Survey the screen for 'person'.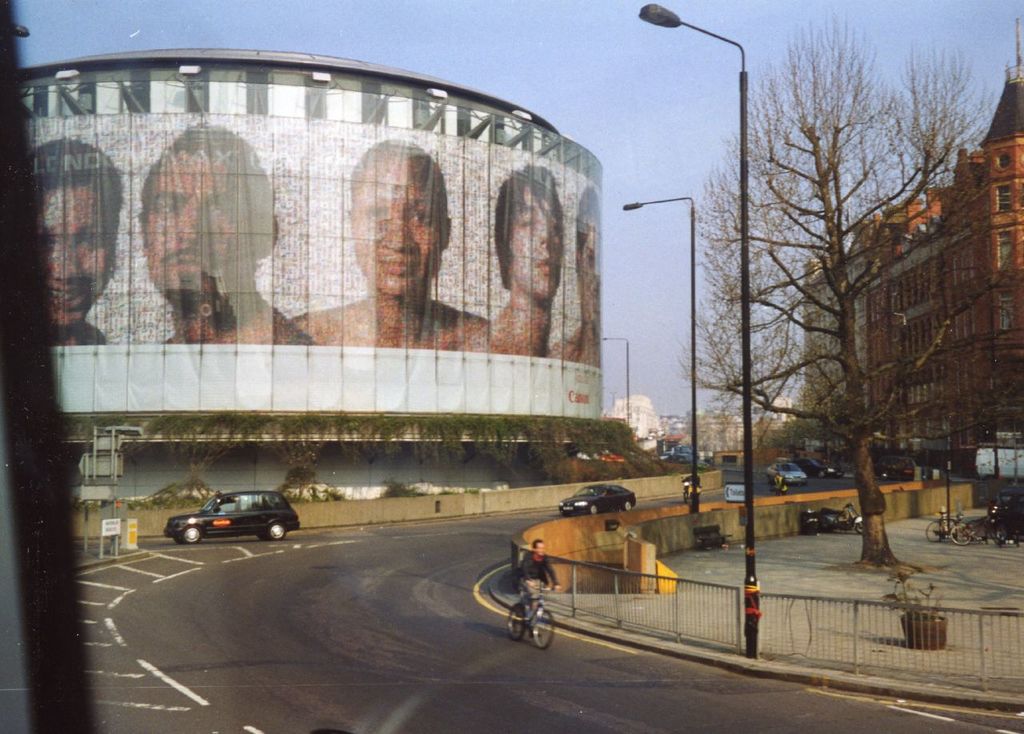
Survey found: <box>462,162,561,361</box>.
